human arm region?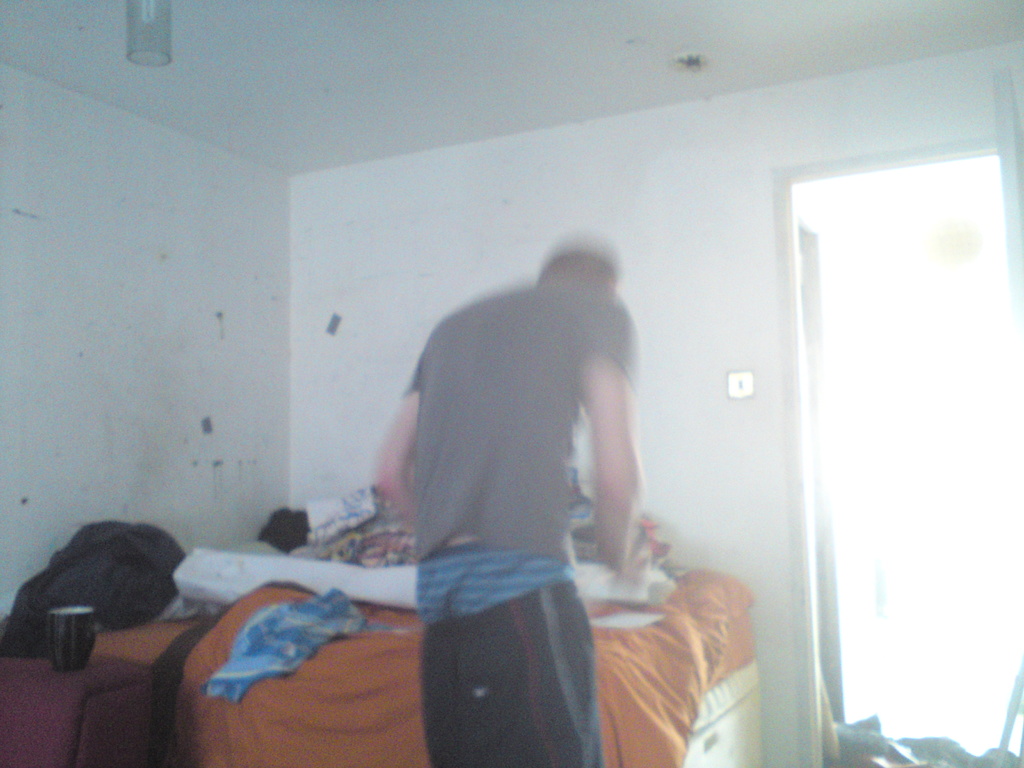
x1=374 y1=330 x2=436 y2=532
